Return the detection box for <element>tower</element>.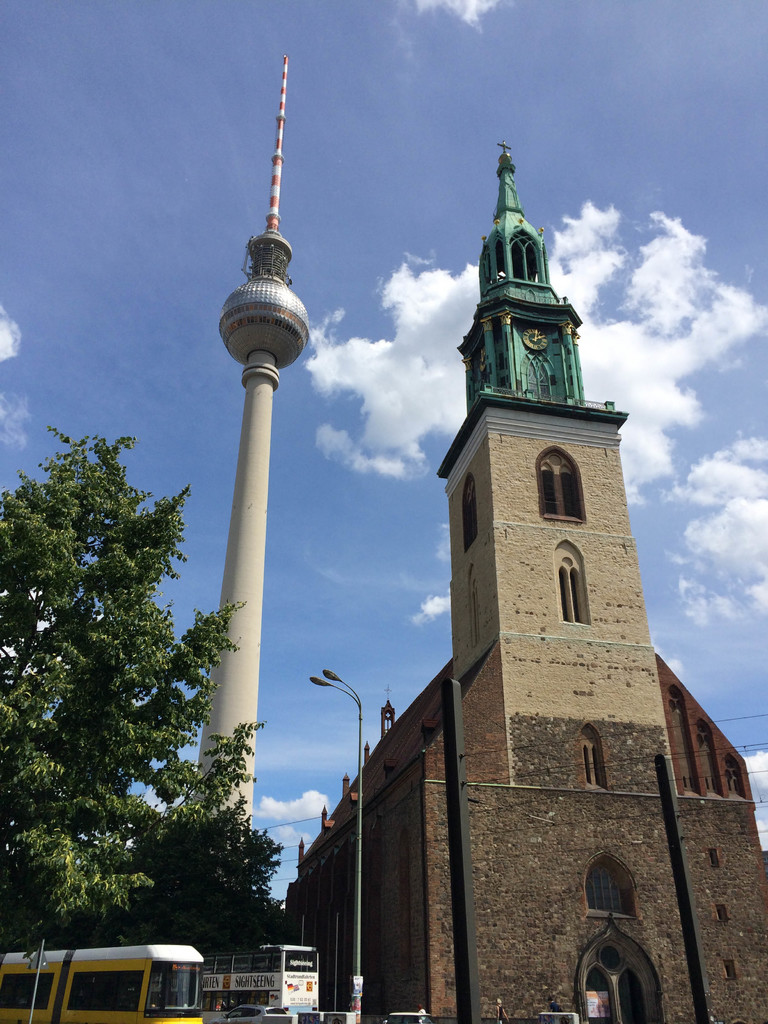
<bbox>201, 88, 332, 835</bbox>.
